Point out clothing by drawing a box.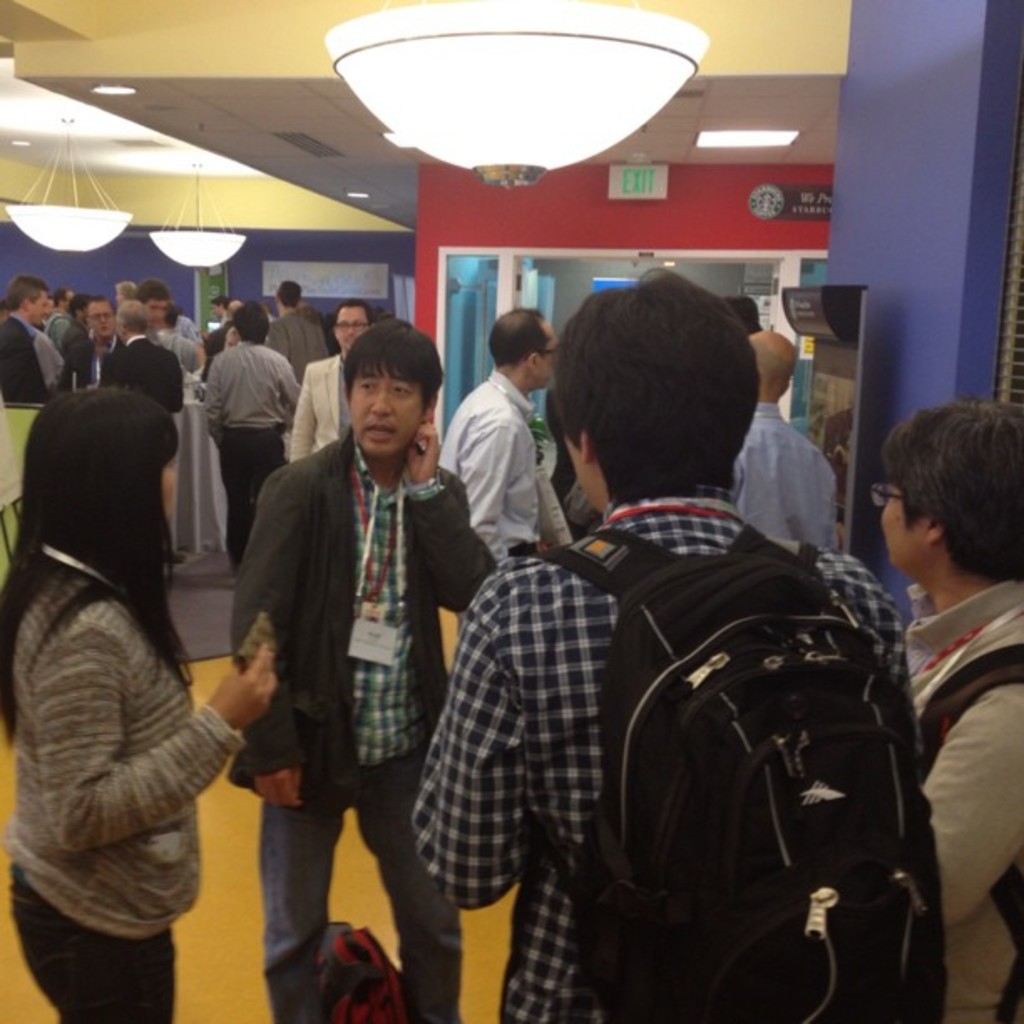
rect(288, 350, 355, 453).
